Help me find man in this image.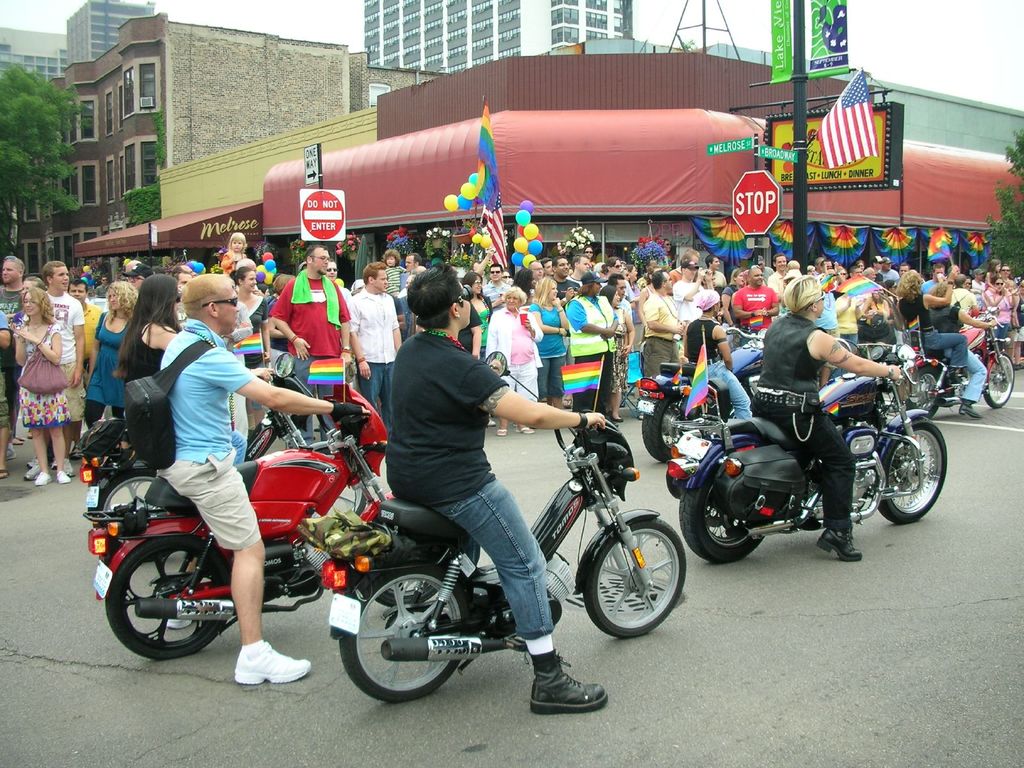
Found it: 705,252,726,285.
